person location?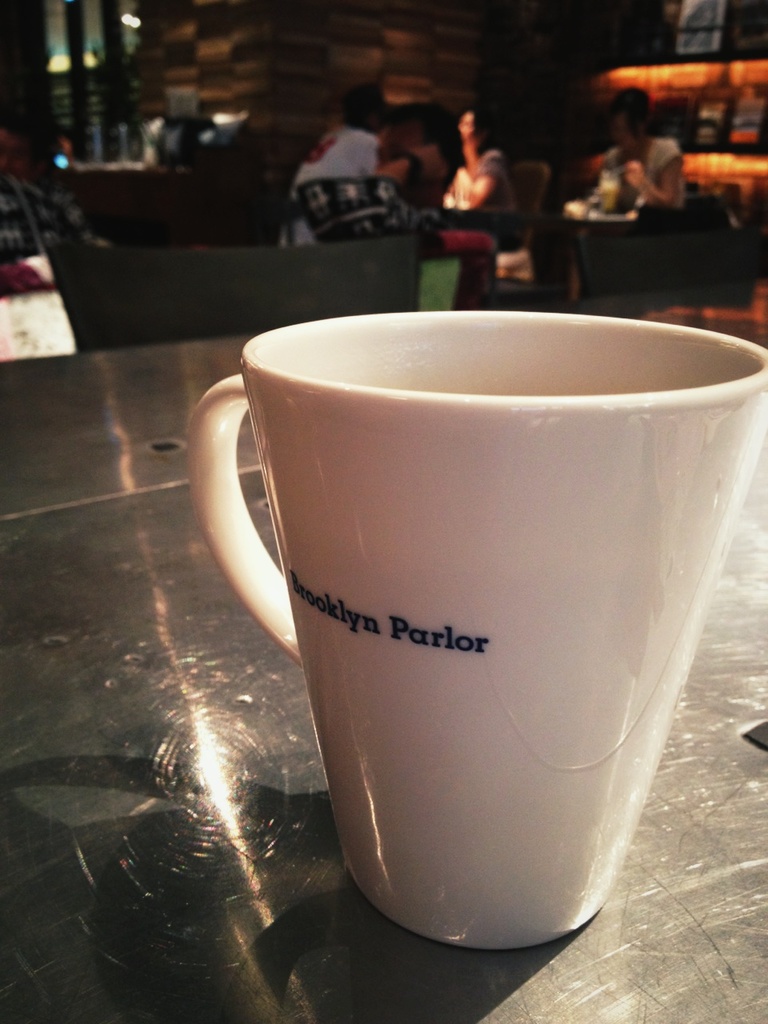
l=577, t=79, r=697, b=201
